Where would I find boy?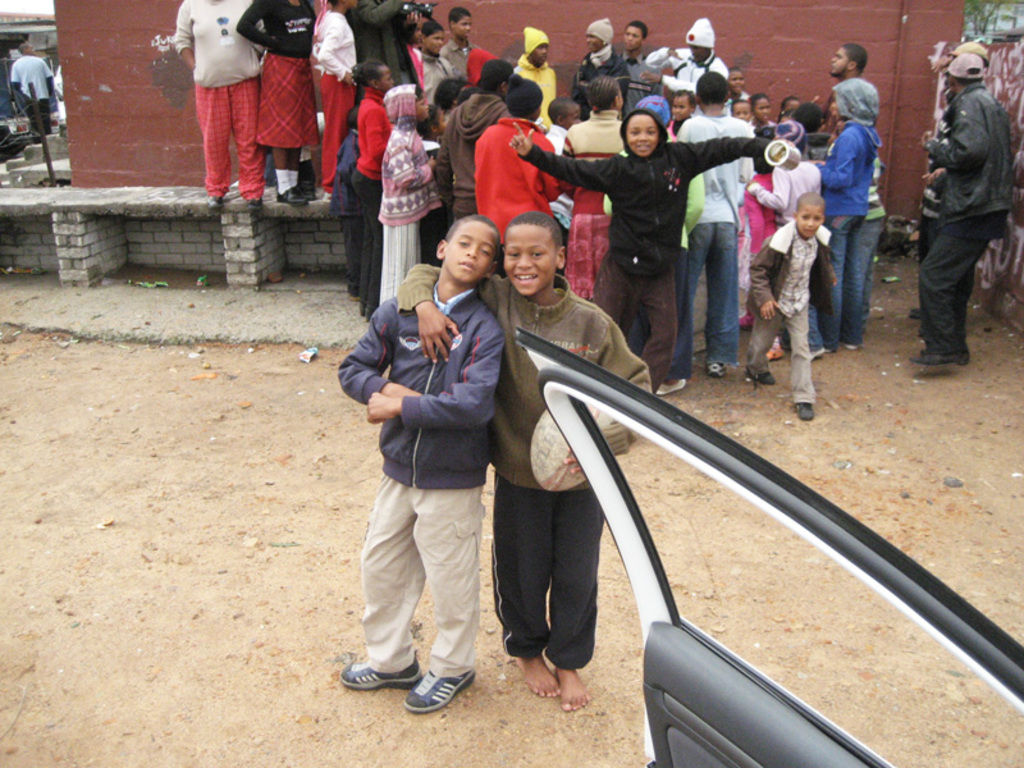
At {"x1": 750, "y1": 195, "x2": 837, "y2": 419}.
